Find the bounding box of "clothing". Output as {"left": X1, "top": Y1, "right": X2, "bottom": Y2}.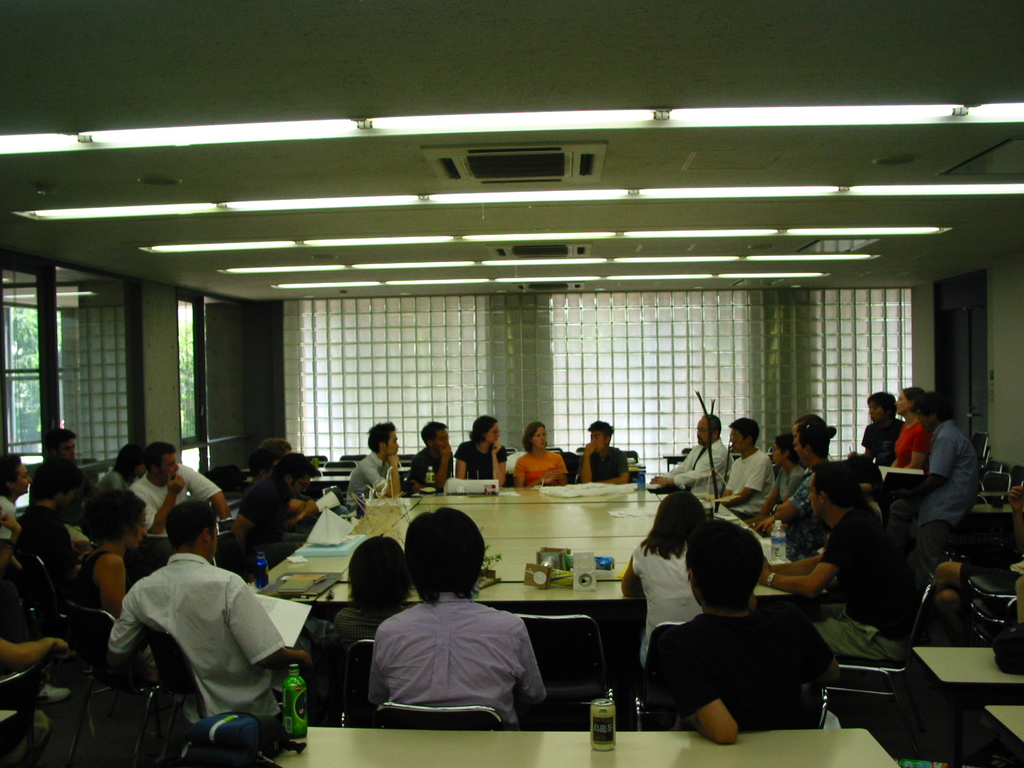
{"left": 269, "top": 509, "right": 320, "bottom": 564}.
